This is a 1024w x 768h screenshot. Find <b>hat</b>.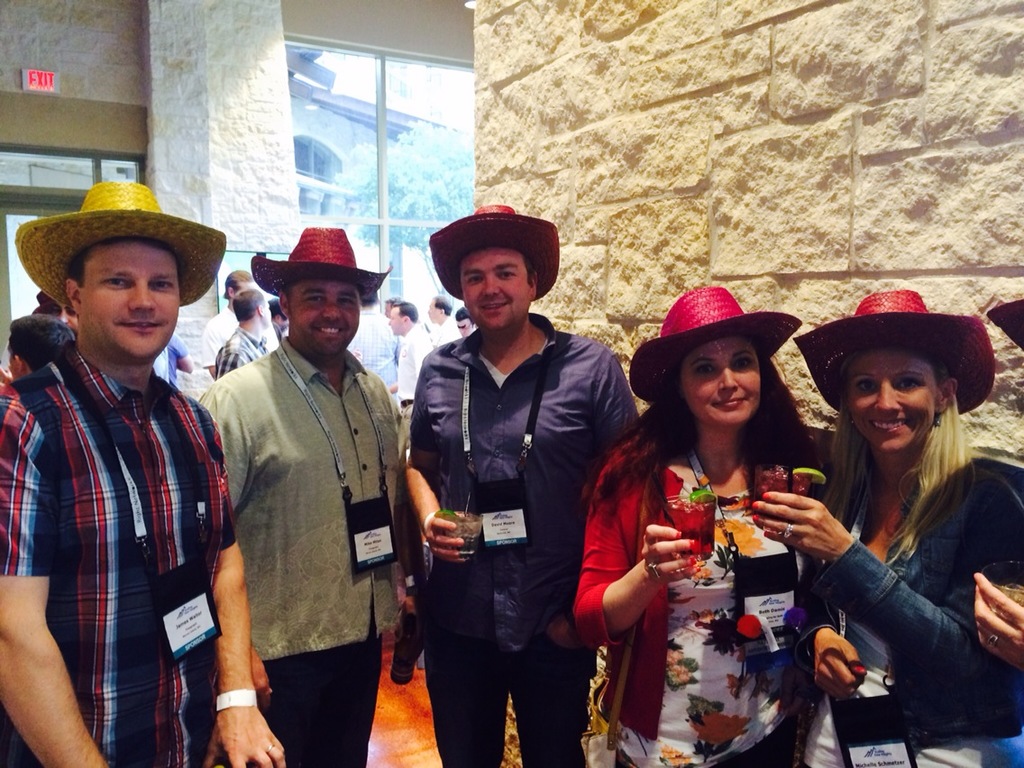
Bounding box: locate(987, 292, 1023, 350).
